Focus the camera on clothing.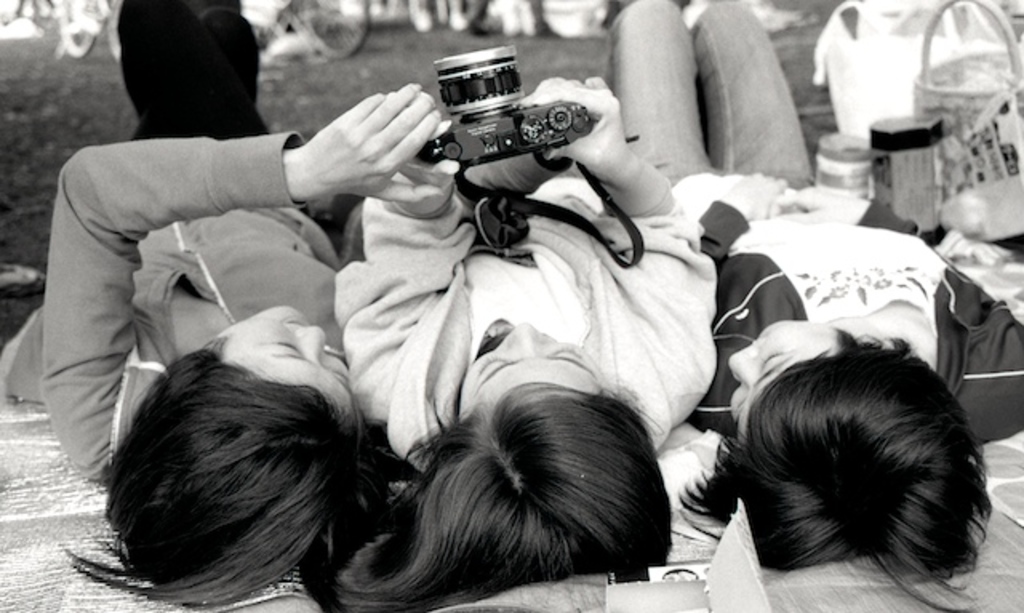
Focus region: rect(595, 0, 1022, 440).
